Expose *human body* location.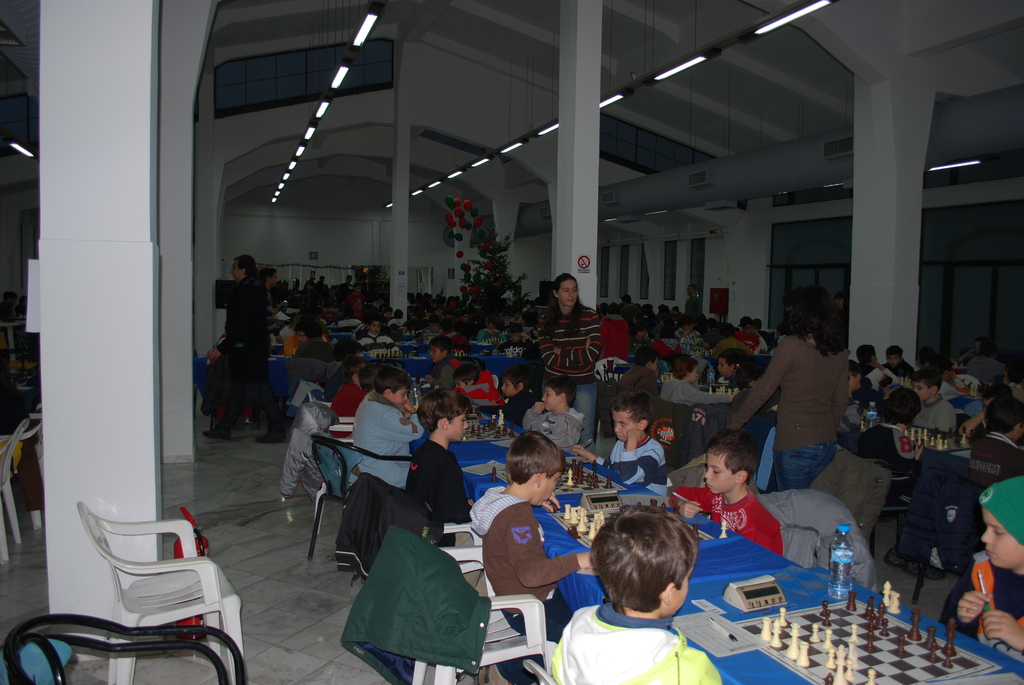
Exposed at box=[858, 343, 881, 369].
